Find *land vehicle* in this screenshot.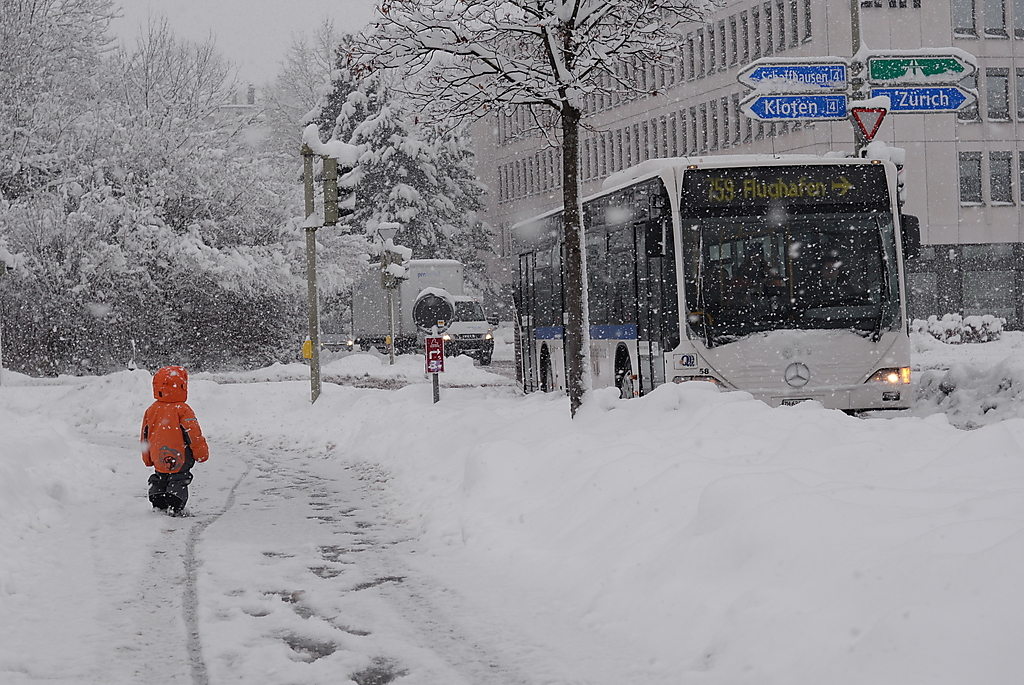
The bounding box for *land vehicle* is (left=348, top=257, right=498, bottom=362).
